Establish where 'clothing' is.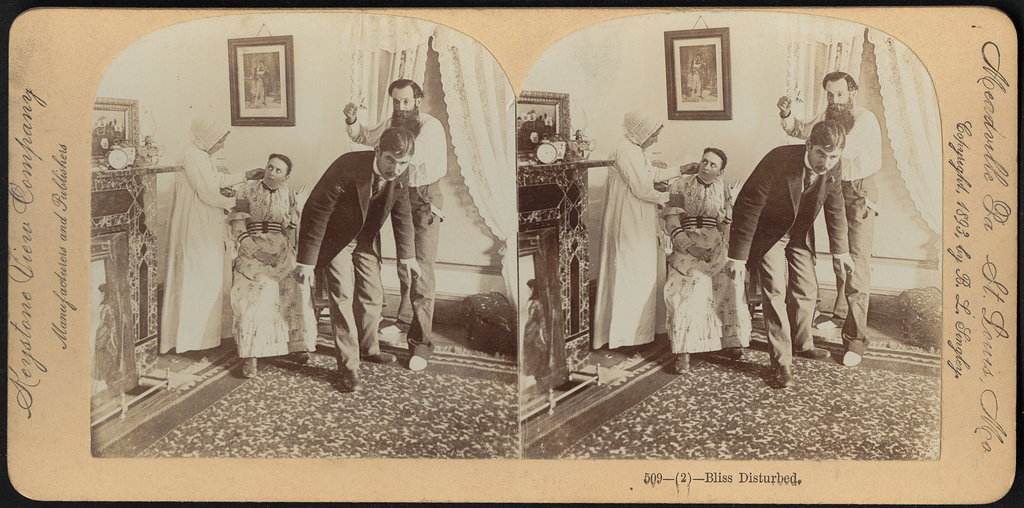
Established at [x1=91, y1=126, x2=113, y2=143].
